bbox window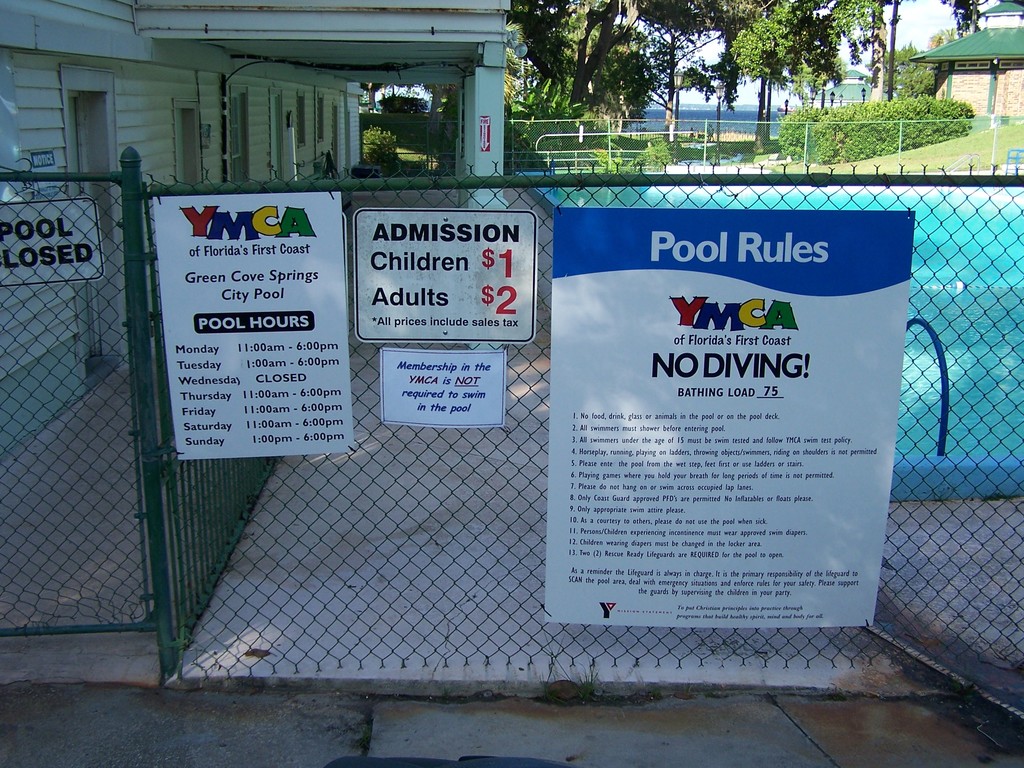
rect(170, 101, 204, 191)
